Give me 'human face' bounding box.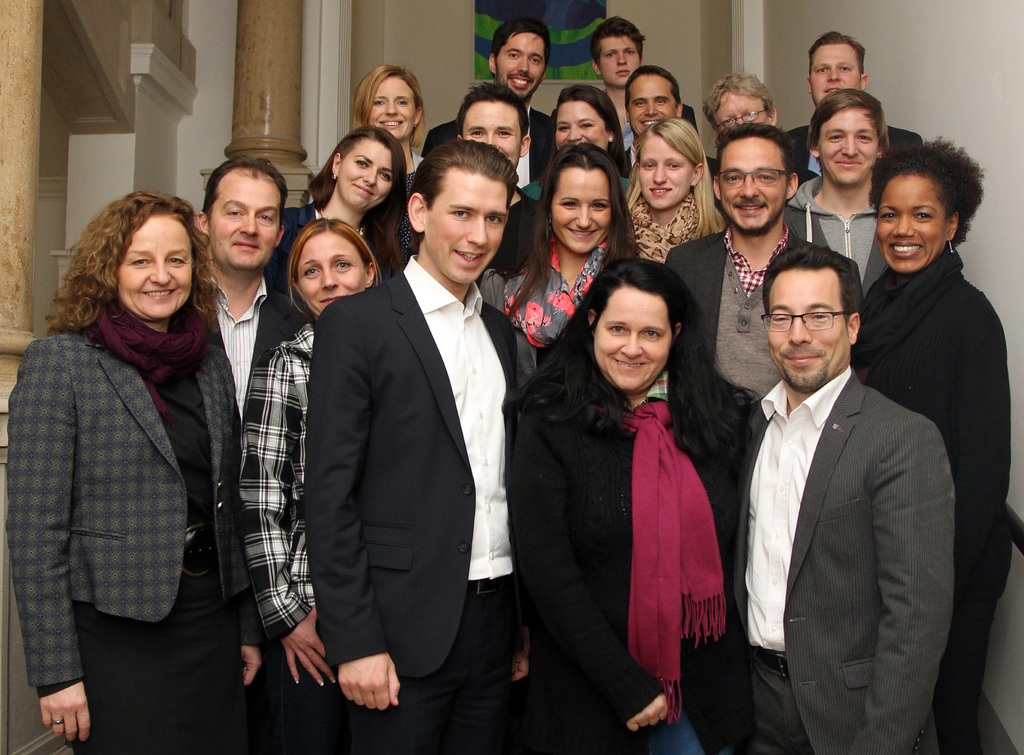
x1=811 y1=44 x2=858 y2=104.
